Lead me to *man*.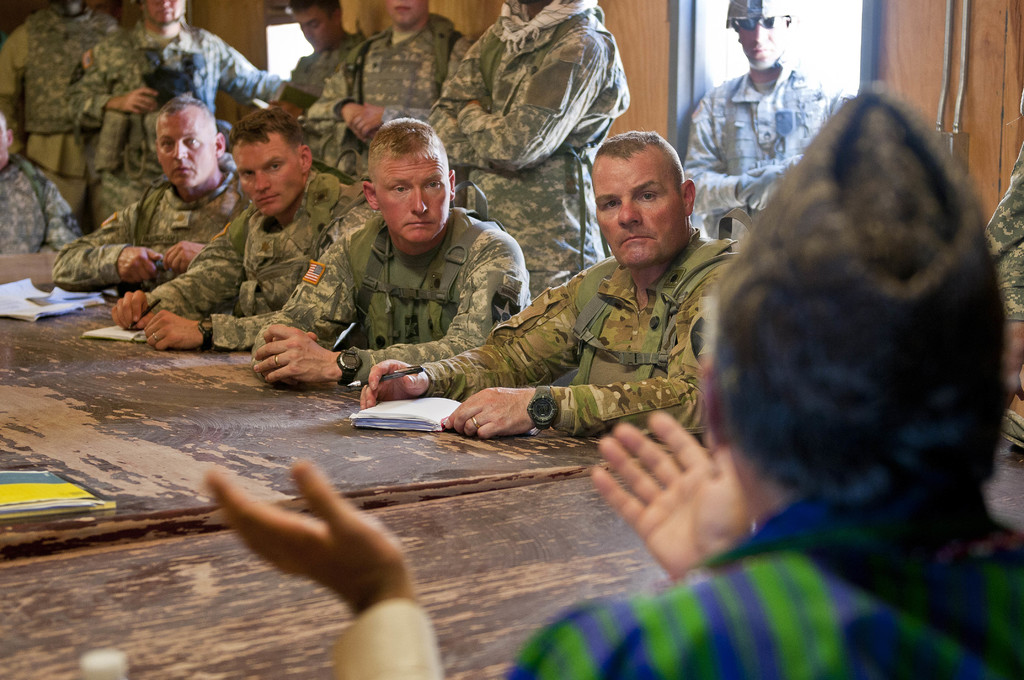
Lead to region(347, 119, 749, 442).
